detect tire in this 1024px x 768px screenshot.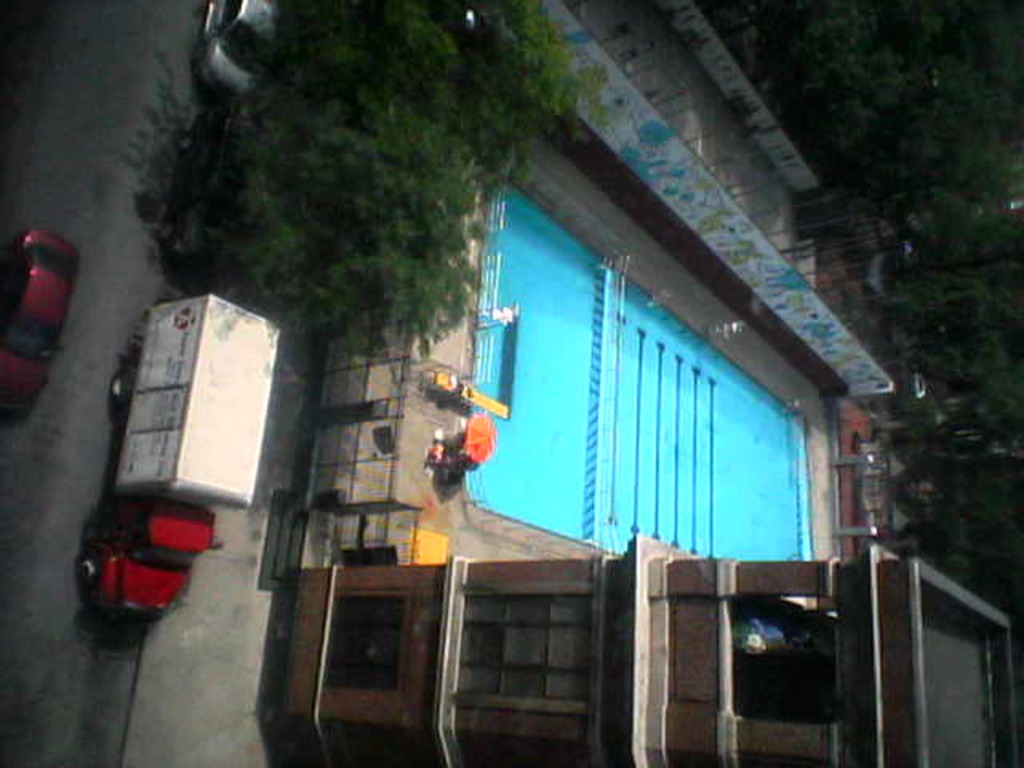
Detection: 190/43/210/62.
